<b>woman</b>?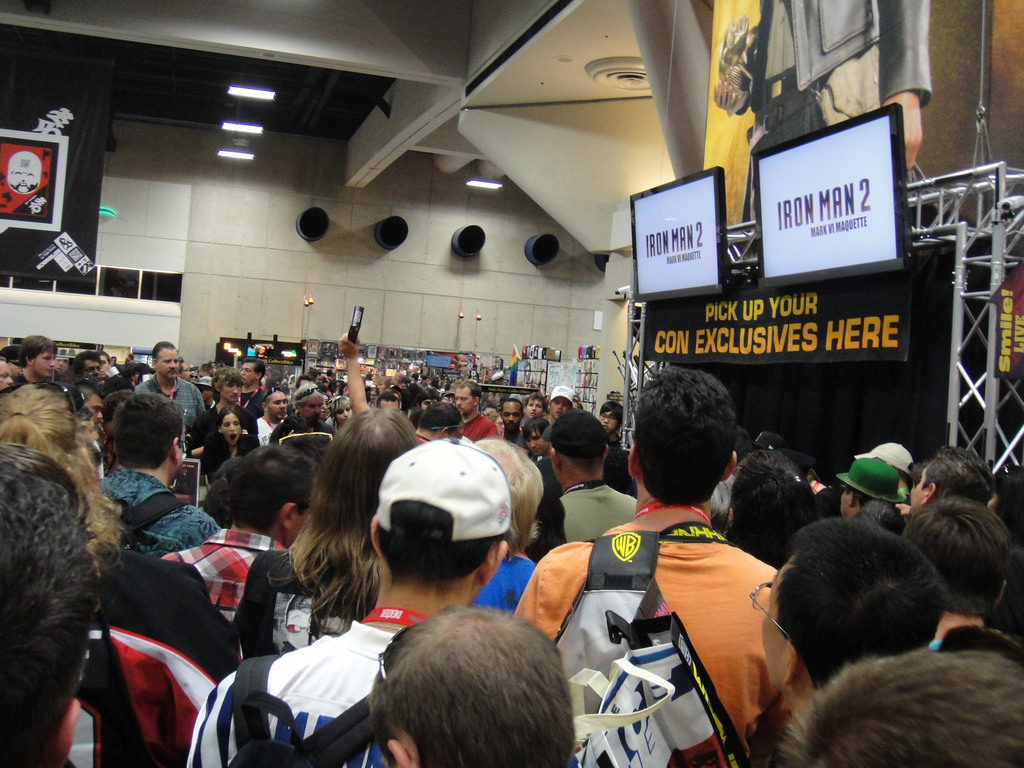
(left=204, top=408, right=259, bottom=483)
